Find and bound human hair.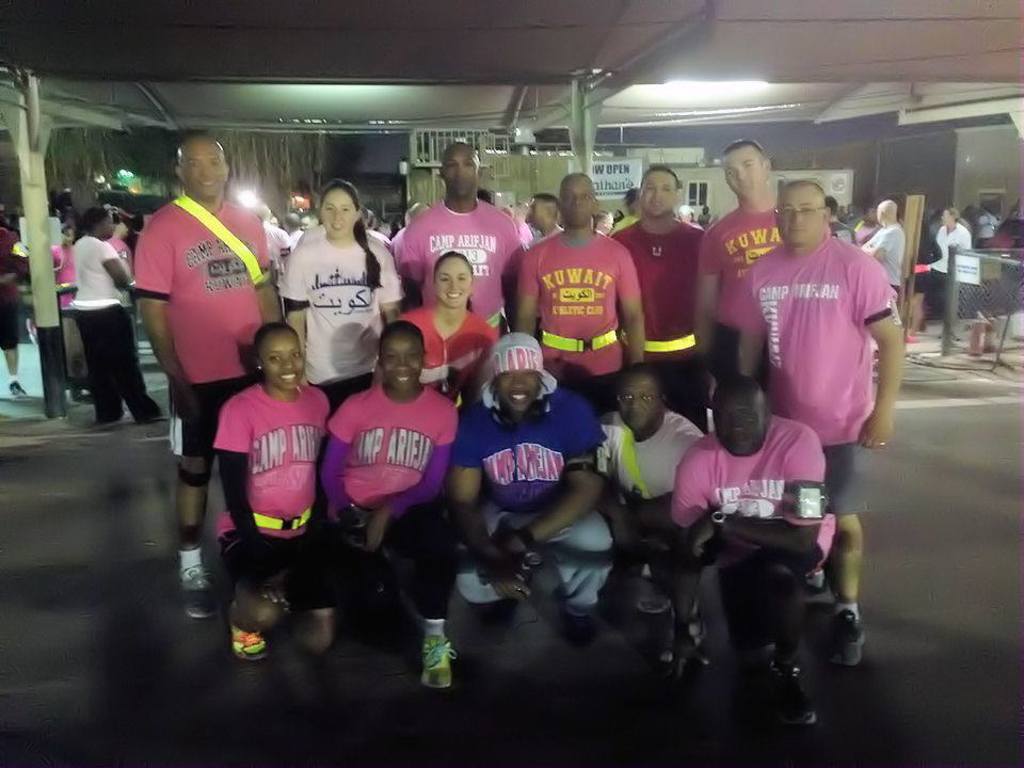
Bound: <region>534, 193, 560, 206</region>.
